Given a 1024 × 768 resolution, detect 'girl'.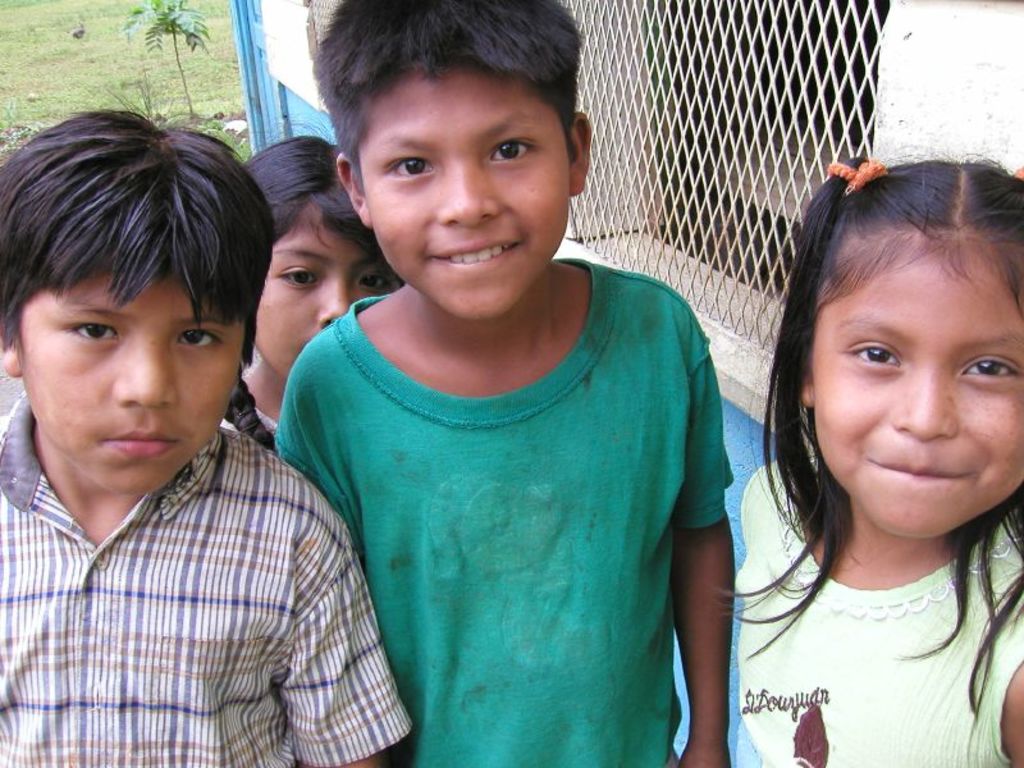
box=[716, 136, 1023, 767].
